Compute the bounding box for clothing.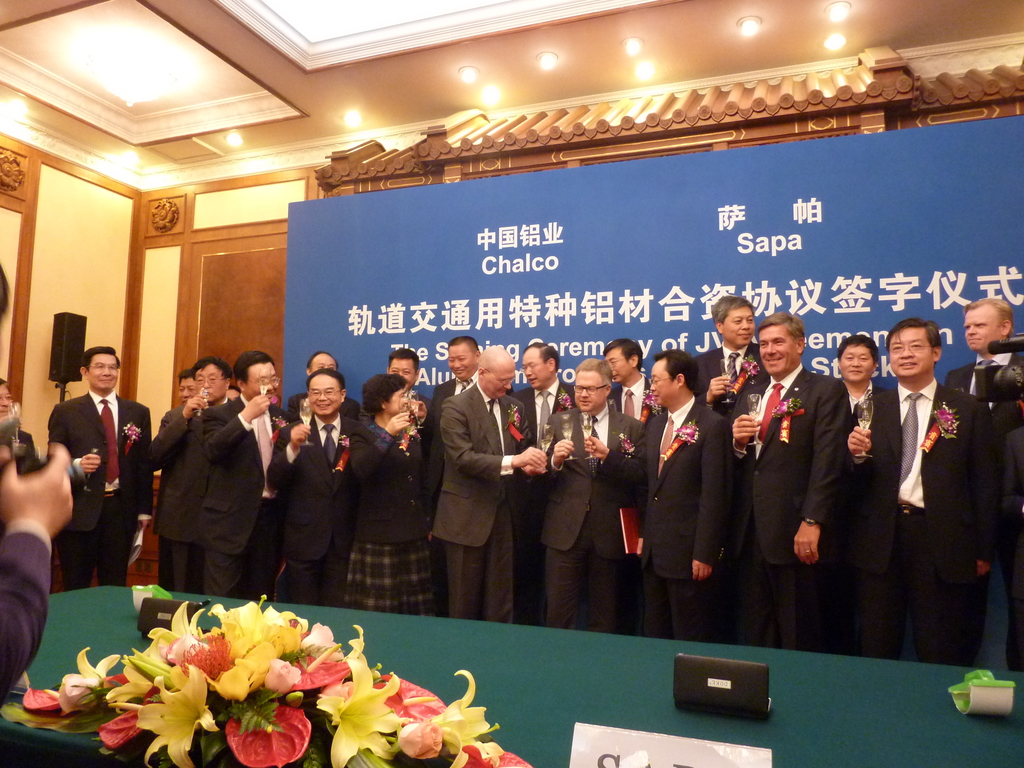
detection(543, 399, 639, 630).
